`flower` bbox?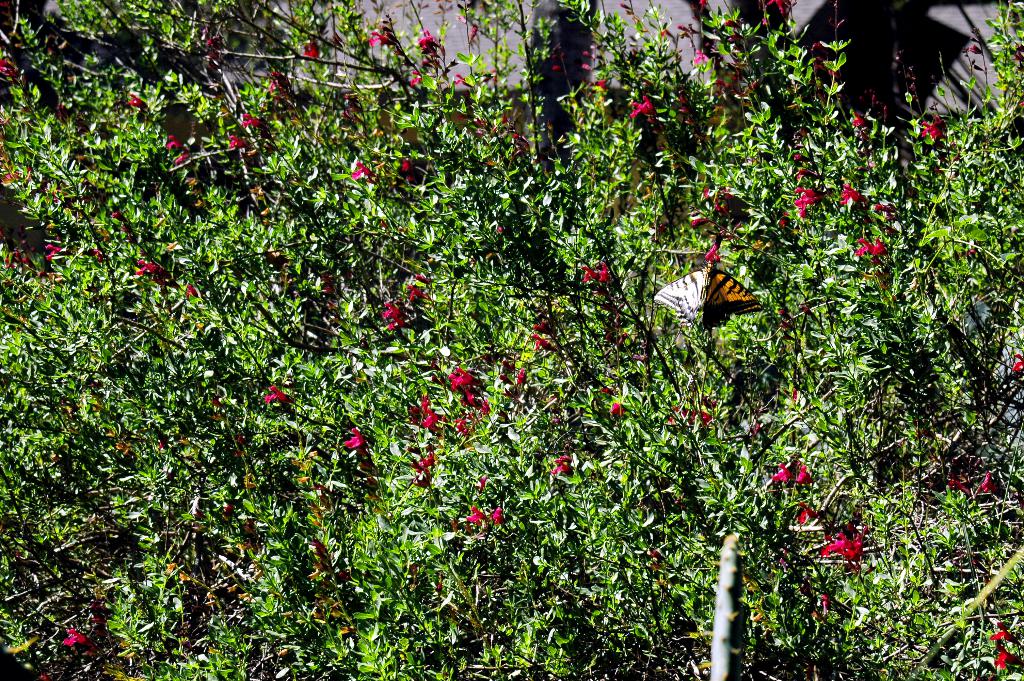
bbox=(988, 623, 1020, 646)
